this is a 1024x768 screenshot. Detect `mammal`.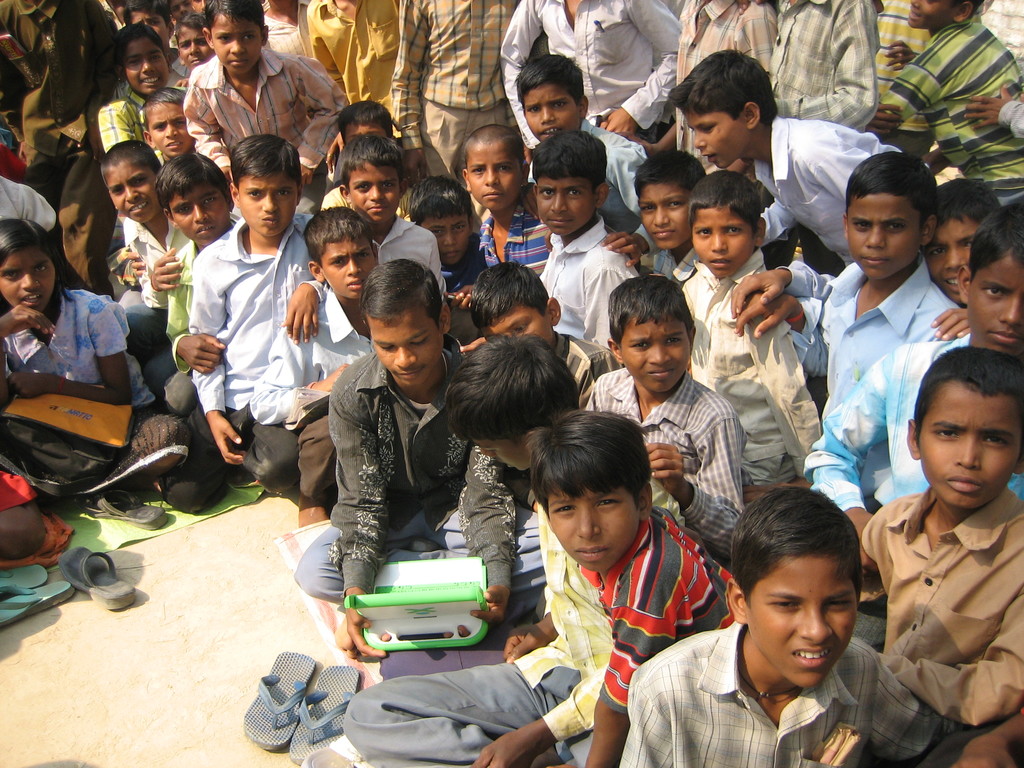
[266, 0, 308, 53].
